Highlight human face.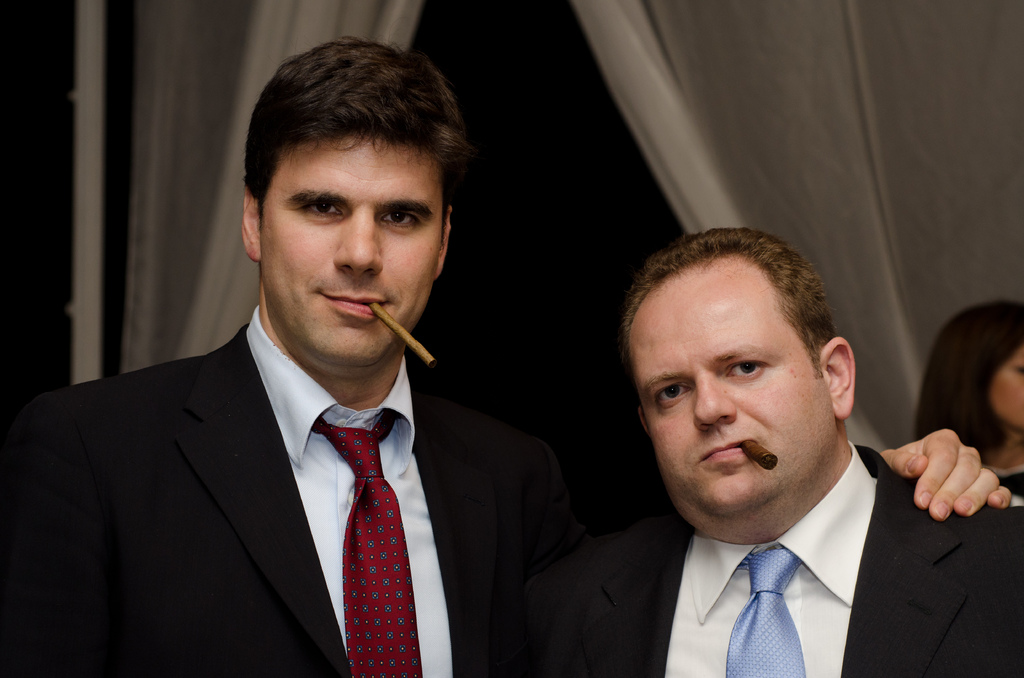
Highlighted region: left=993, top=344, right=1023, bottom=428.
